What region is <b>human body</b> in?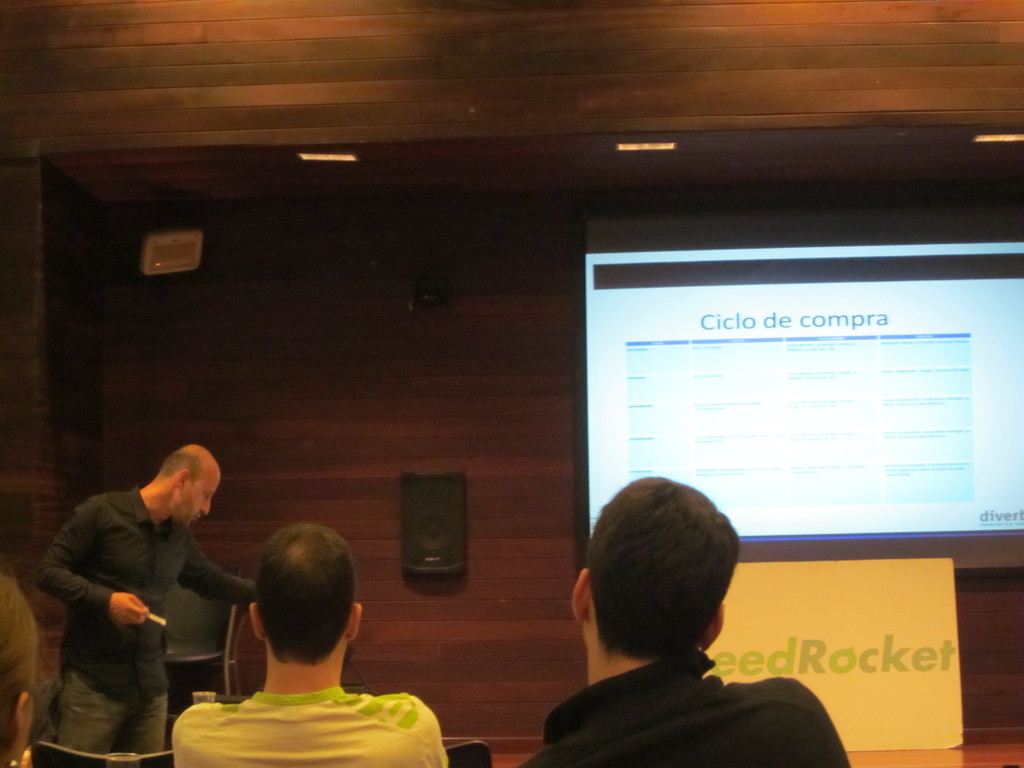
BBox(169, 671, 451, 767).
